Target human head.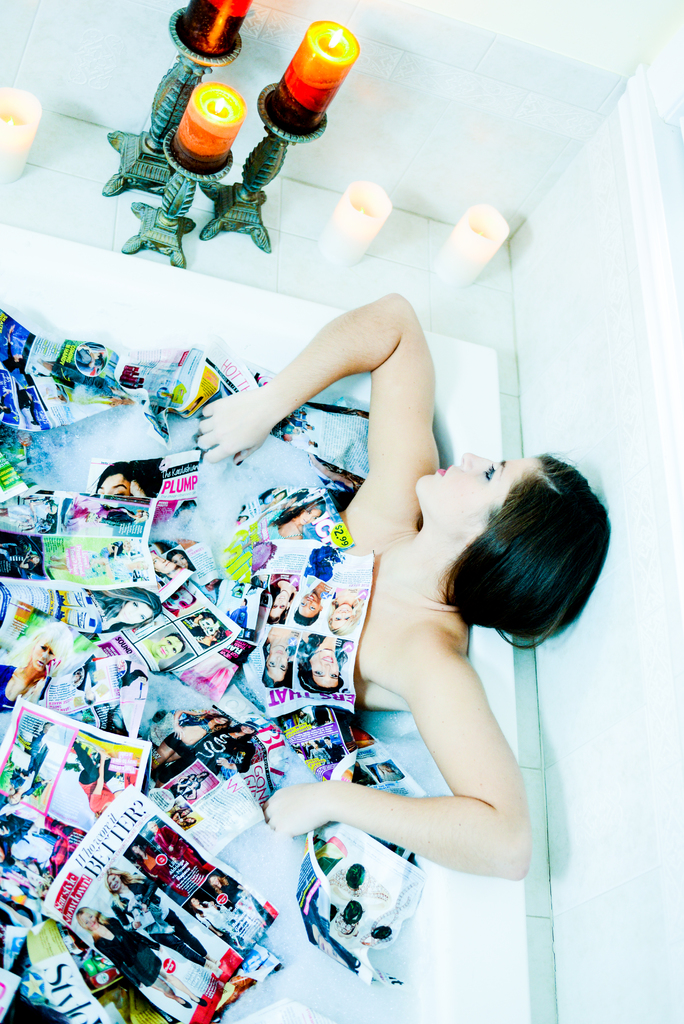
Target region: region(328, 601, 356, 634).
